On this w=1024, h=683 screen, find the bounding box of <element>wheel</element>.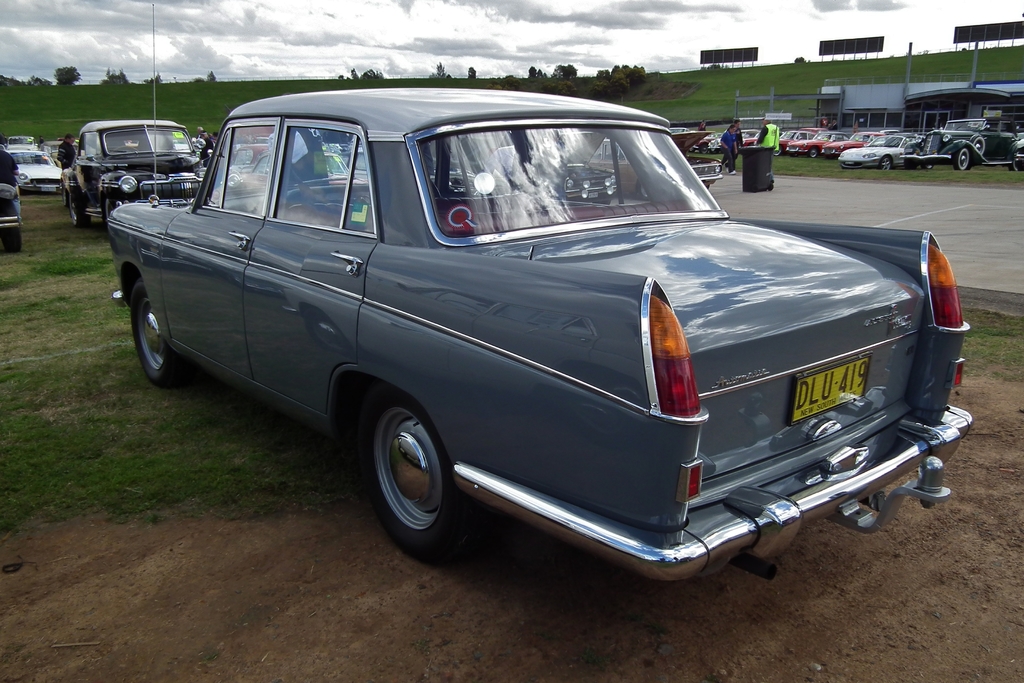
Bounding box: [left=880, top=156, right=895, bottom=169].
